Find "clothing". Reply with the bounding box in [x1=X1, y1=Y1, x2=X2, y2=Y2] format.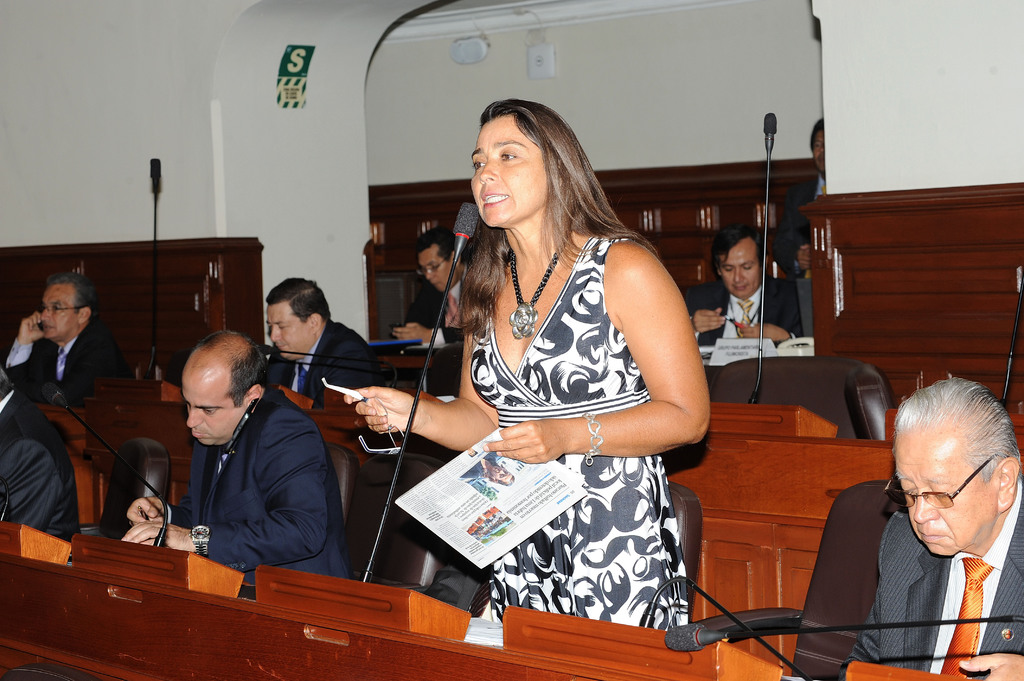
[x1=0, y1=313, x2=122, y2=398].
